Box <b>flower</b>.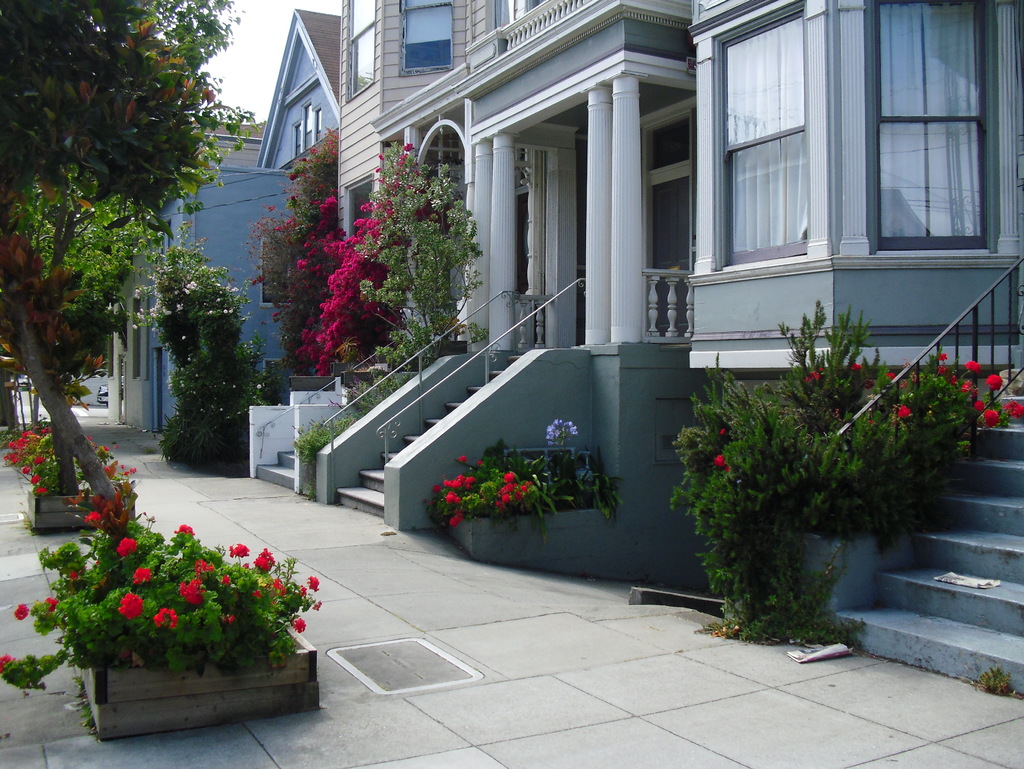
x1=115 y1=594 x2=140 y2=620.
